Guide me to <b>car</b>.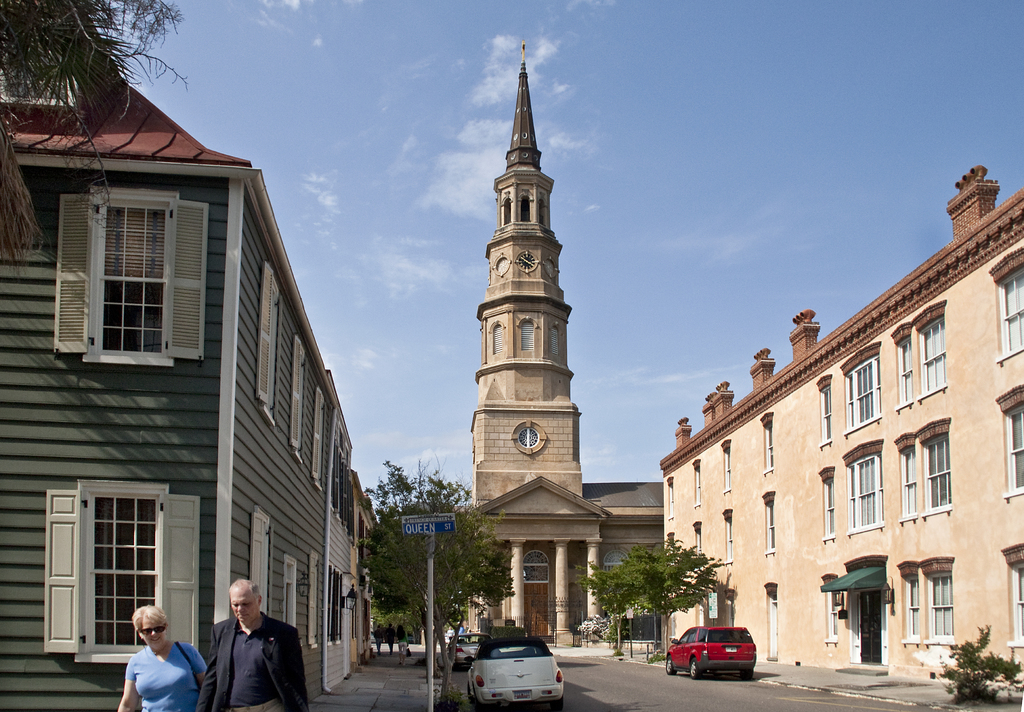
Guidance: <box>467,633,564,711</box>.
